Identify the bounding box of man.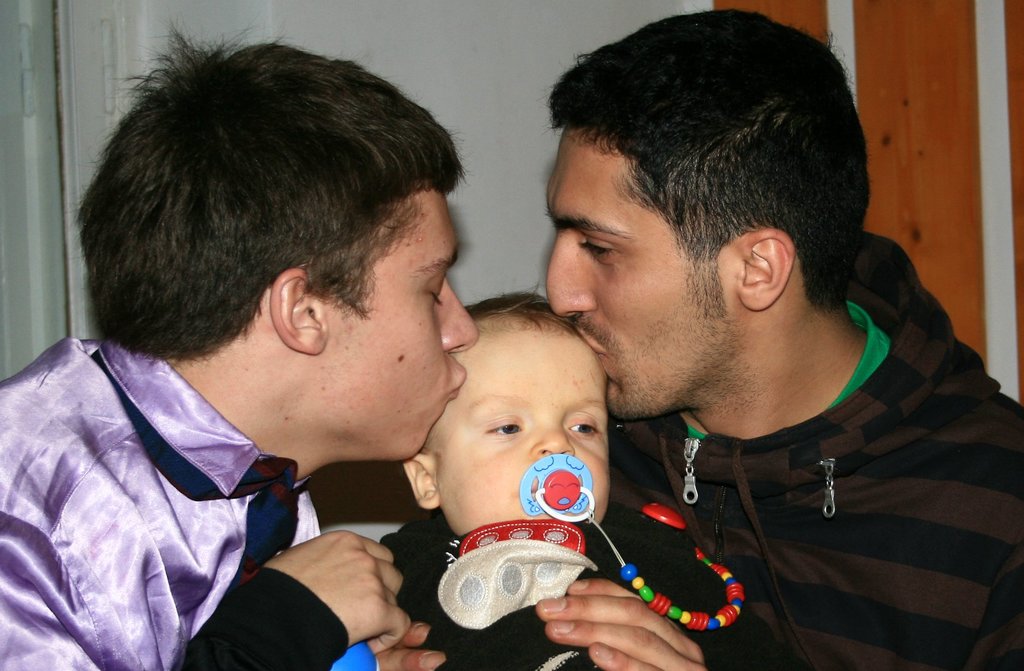
(0,11,478,670).
